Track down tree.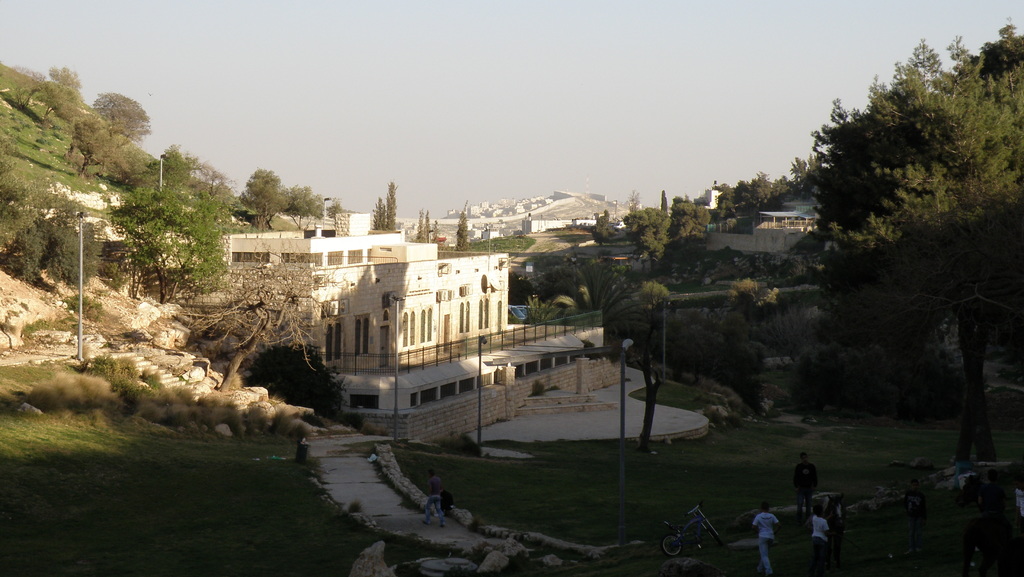
Tracked to bbox(178, 251, 351, 390).
